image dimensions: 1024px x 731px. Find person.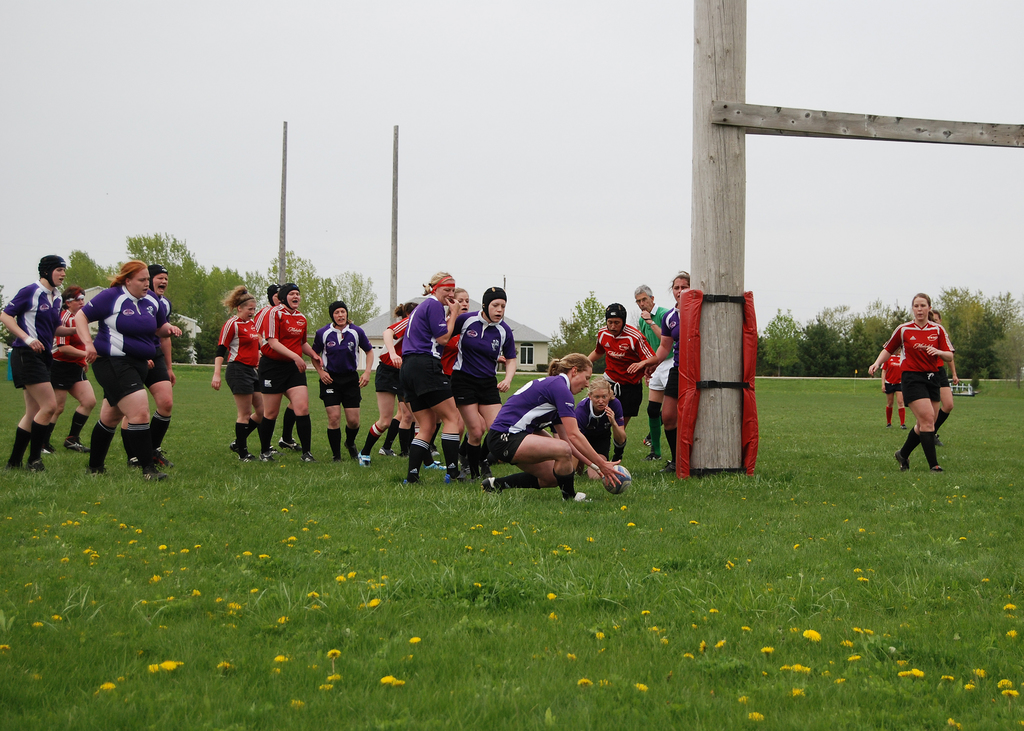
114 266 174 470.
